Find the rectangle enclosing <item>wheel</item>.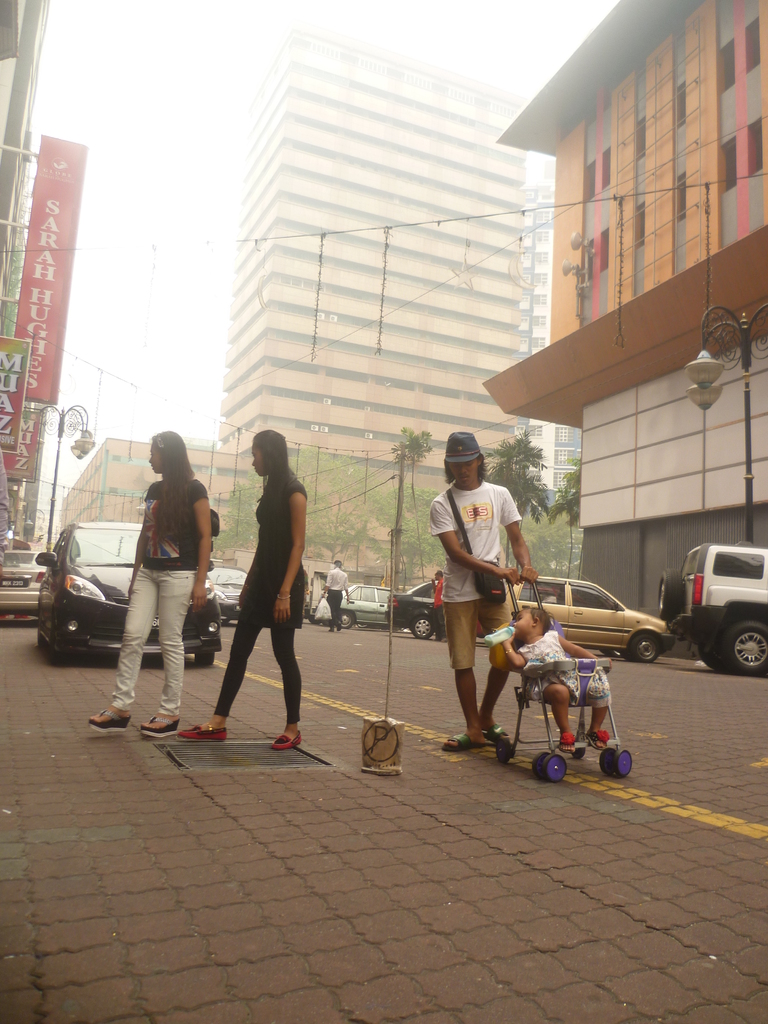
locate(703, 629, 728, 668).
